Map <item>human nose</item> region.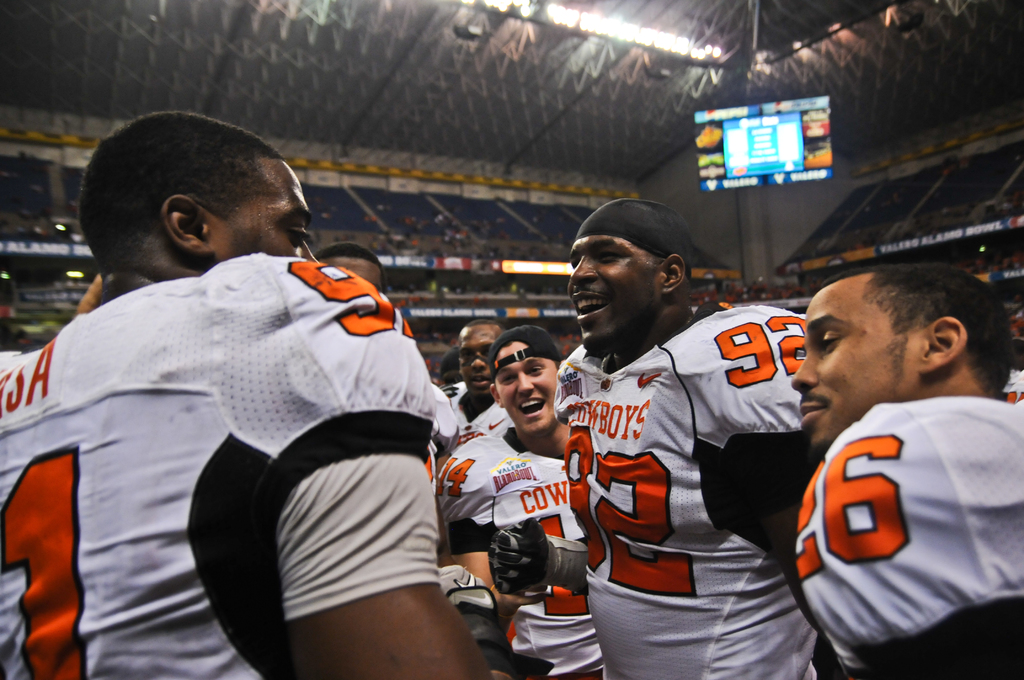
Mapped to Rect(791, 355, 821, 395).
